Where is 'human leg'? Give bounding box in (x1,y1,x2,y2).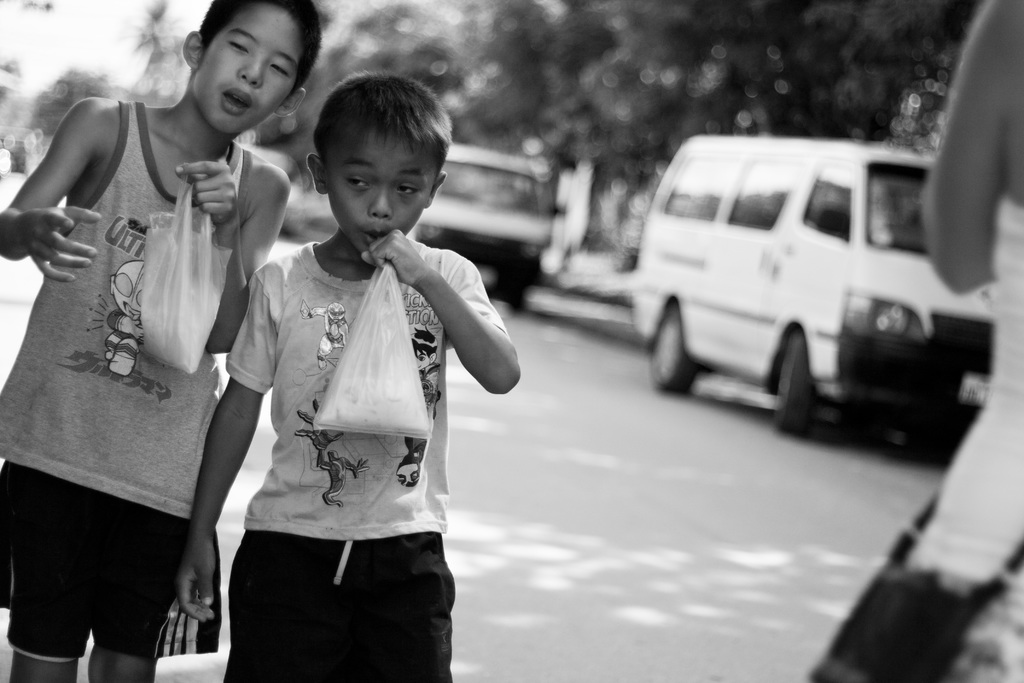
(1,482,85,682).
